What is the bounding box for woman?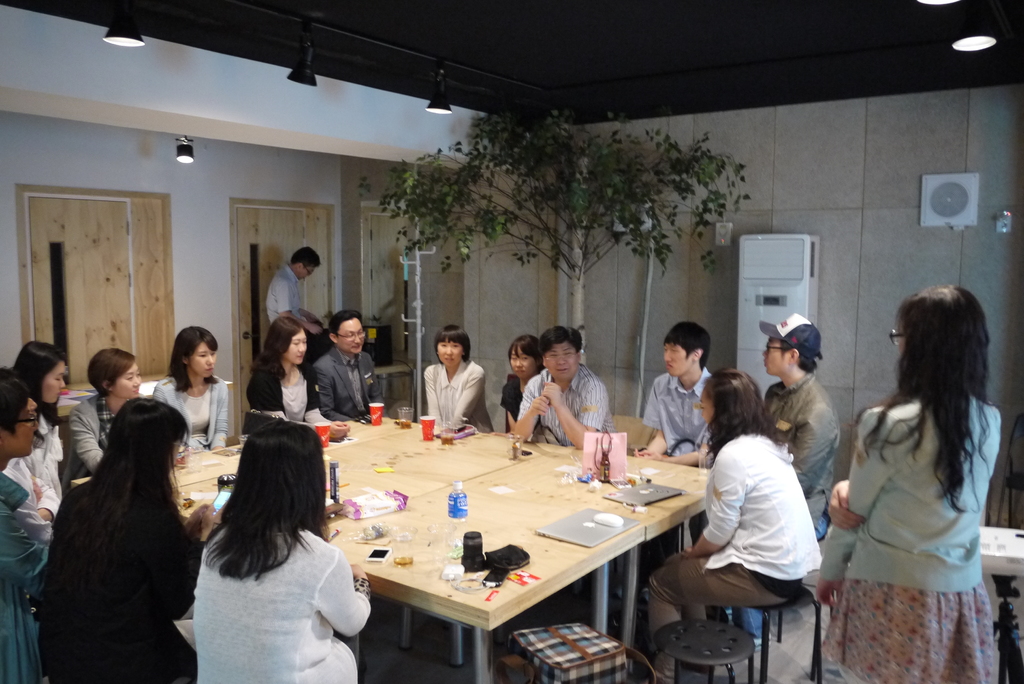
x1=70, y1=330, x2=166, y2=480.
